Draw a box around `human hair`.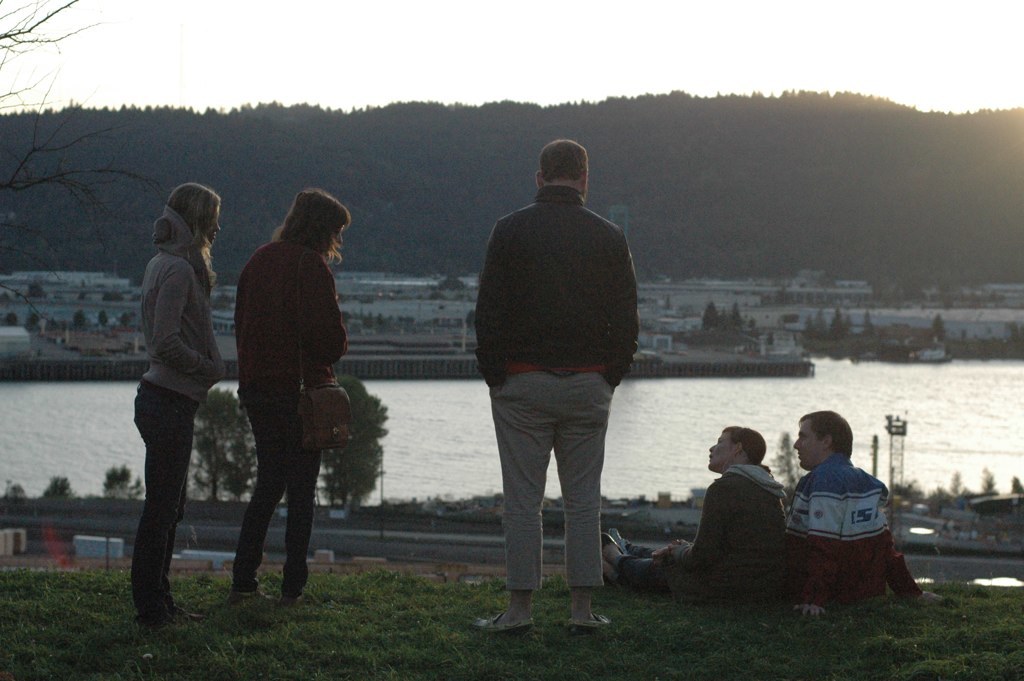
(x1=541, y1=135, x2=585, y2=178).
